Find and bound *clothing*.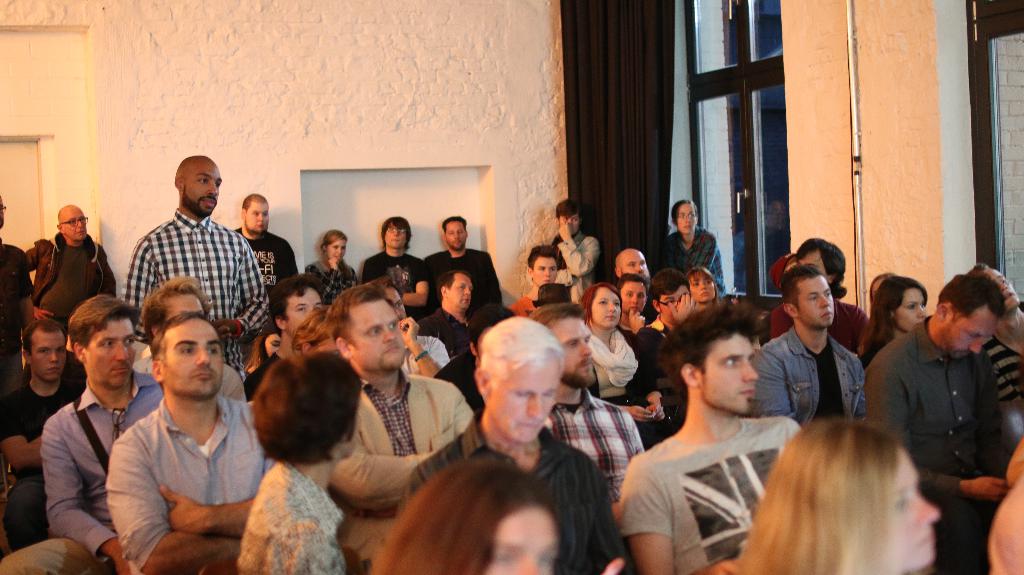
Bound: bbox=[628, 318, 679, 375].
